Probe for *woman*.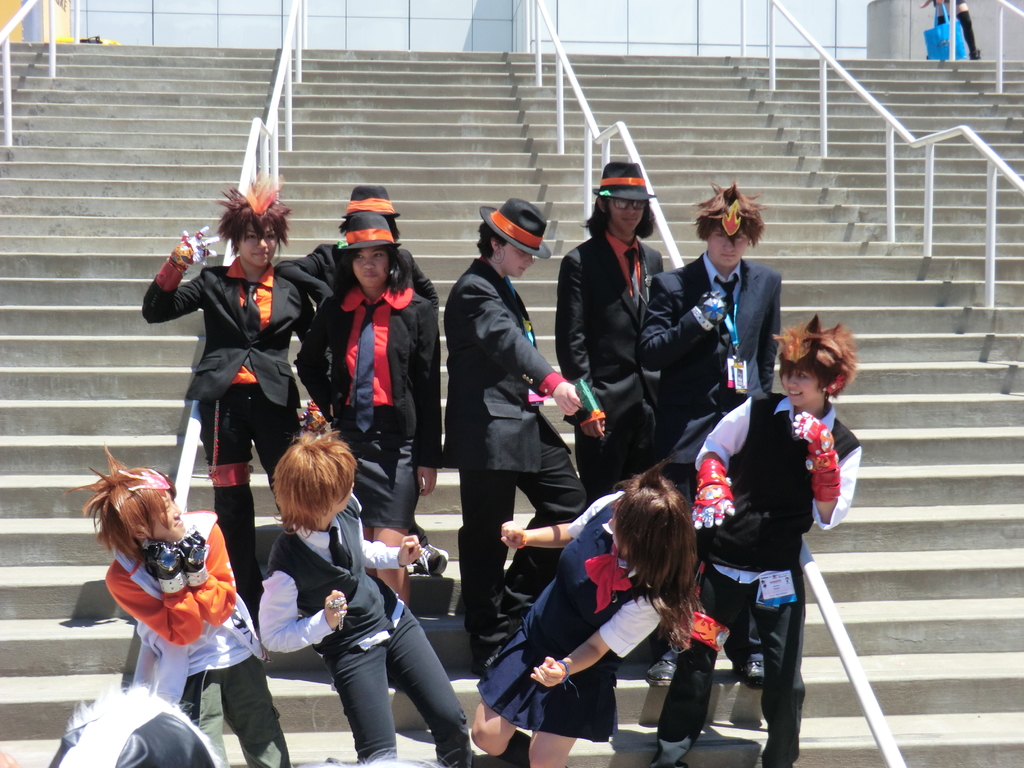
Probe result: [470,457,680,767].
